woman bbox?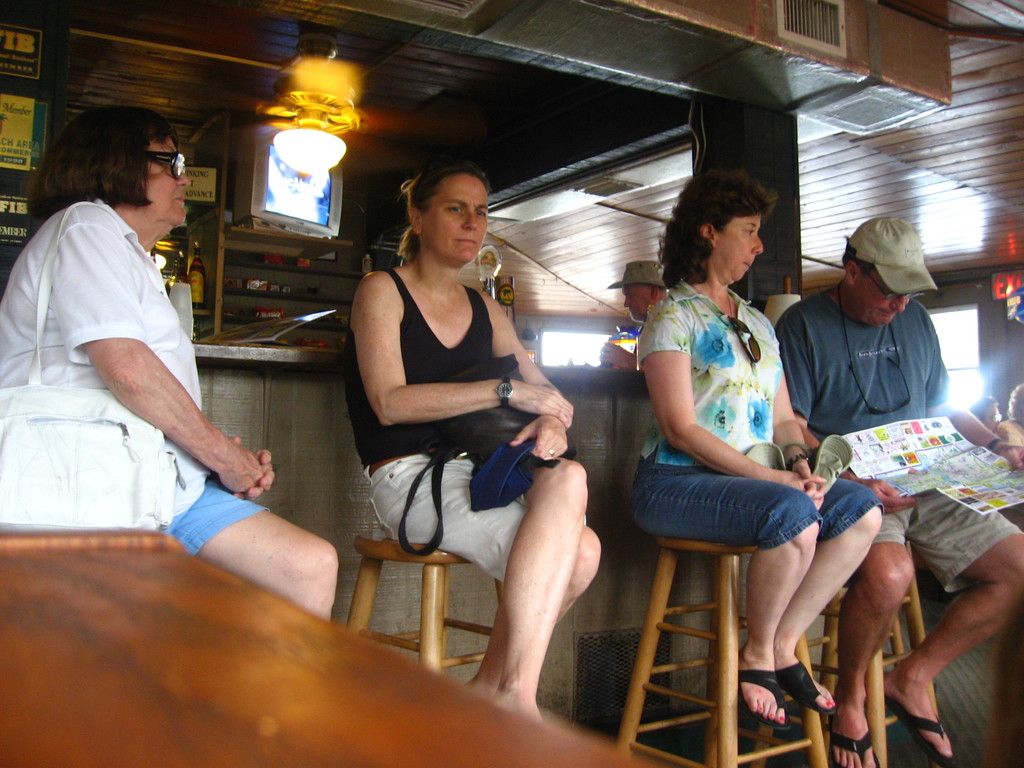
630, 161, 886, 737
